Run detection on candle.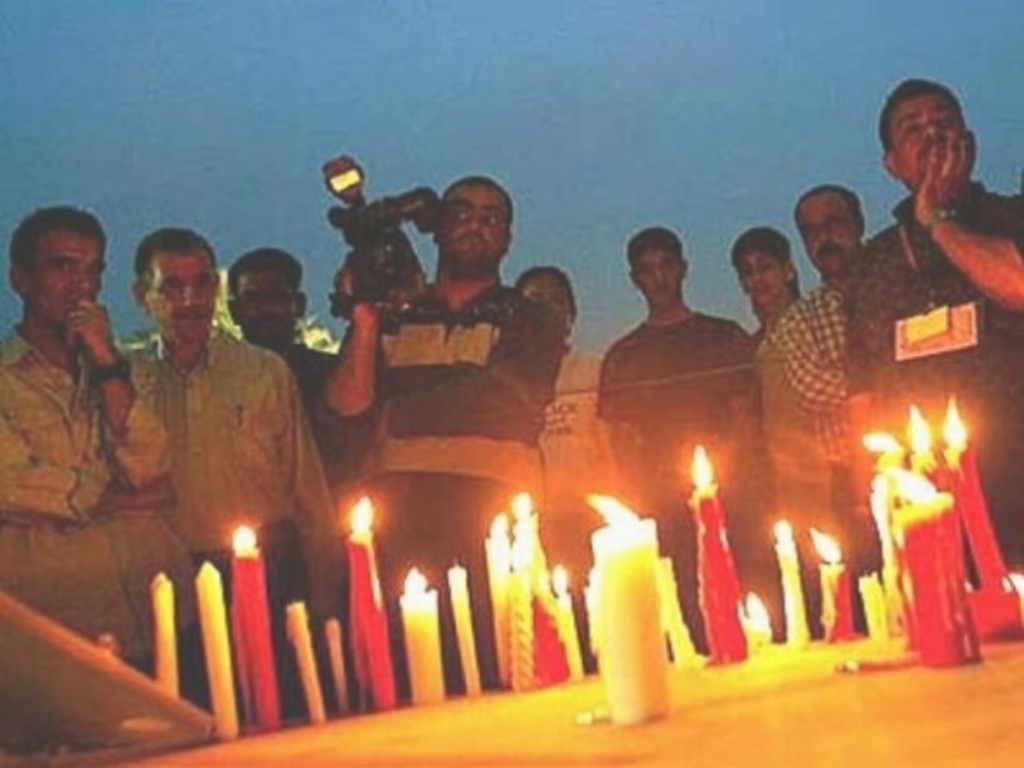
Result: [left=351, top=493, right=398, bottom=721].
